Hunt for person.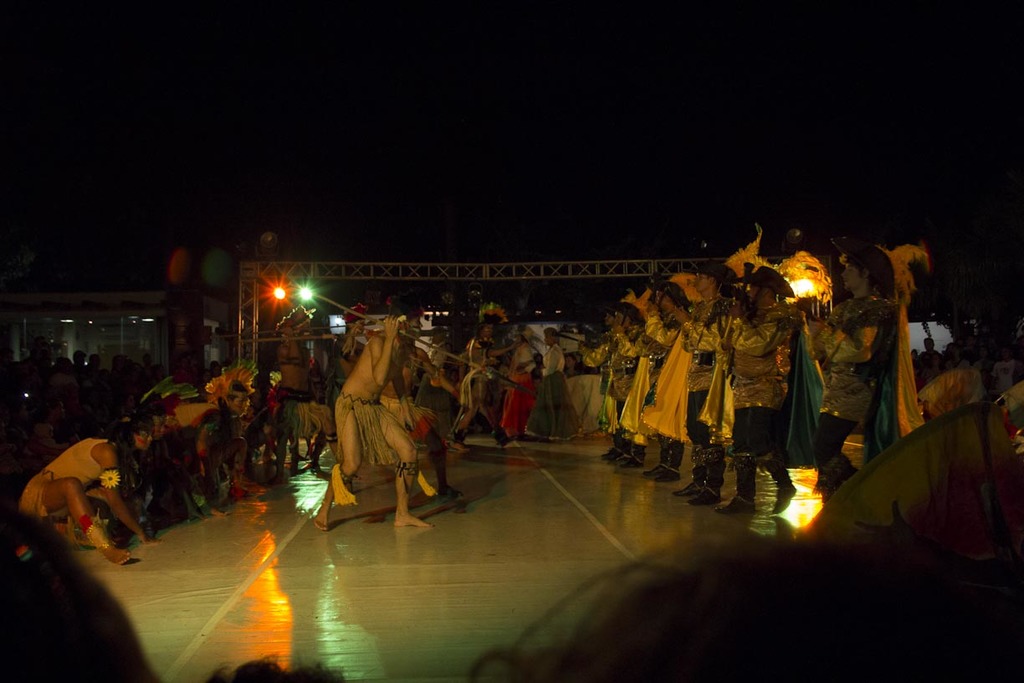
Hunted down at <bbox>717, 272, 787, 511</bbox>.
